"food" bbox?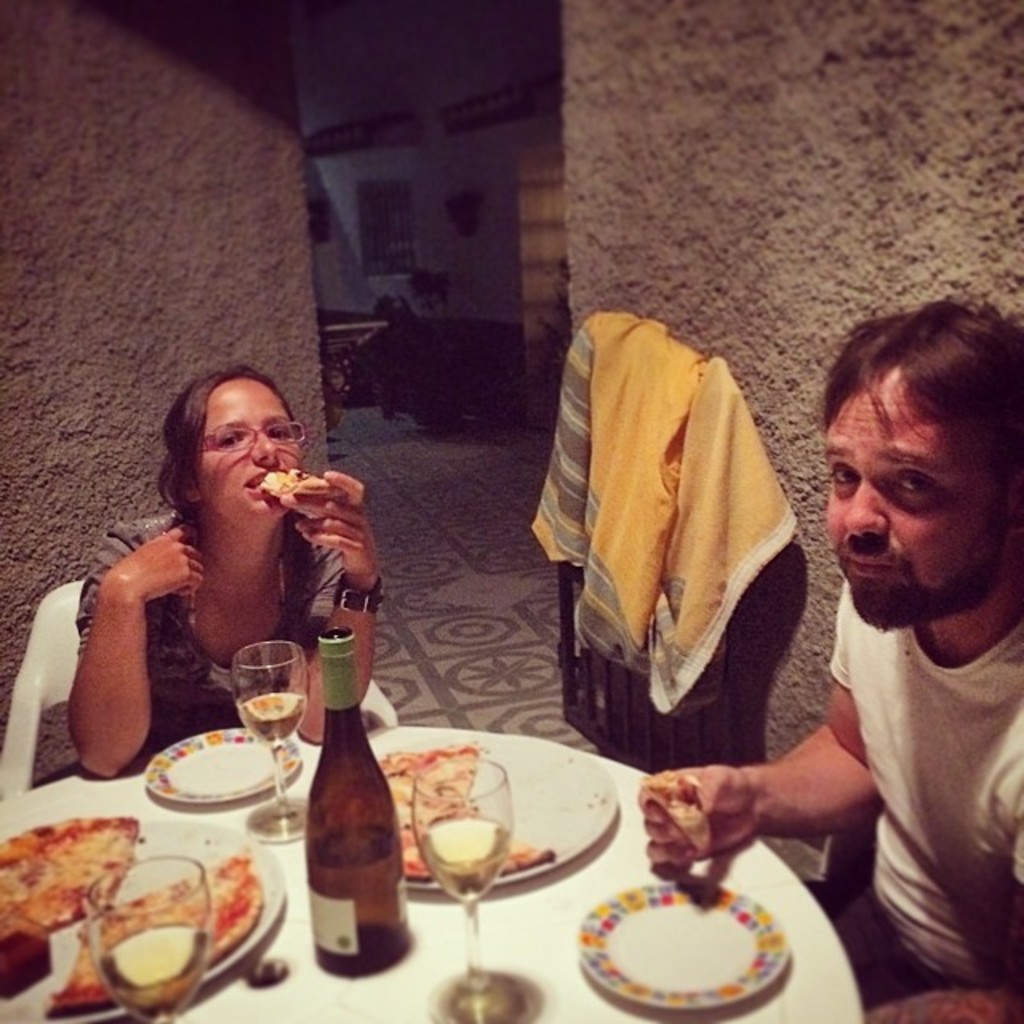
x1=258 y1=464 x2=338 y2=518
